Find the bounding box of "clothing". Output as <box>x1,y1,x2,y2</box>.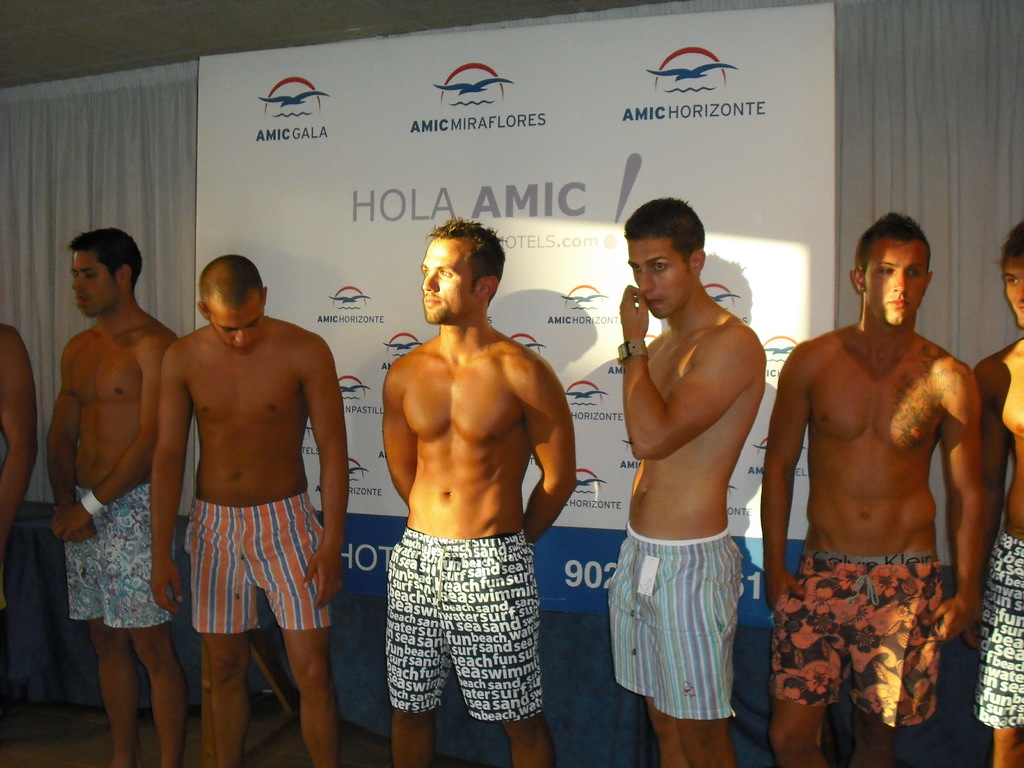
<box>185,498,332,636</box>.
